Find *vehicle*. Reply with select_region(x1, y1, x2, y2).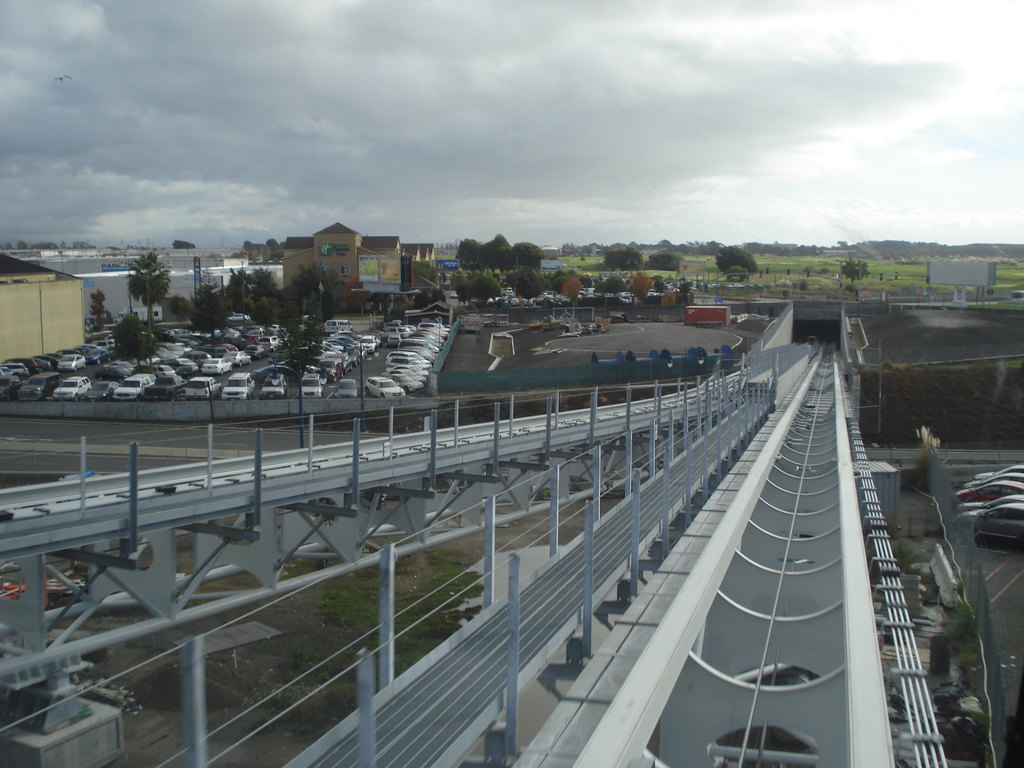
select_region(83, 381, 120, 398).
